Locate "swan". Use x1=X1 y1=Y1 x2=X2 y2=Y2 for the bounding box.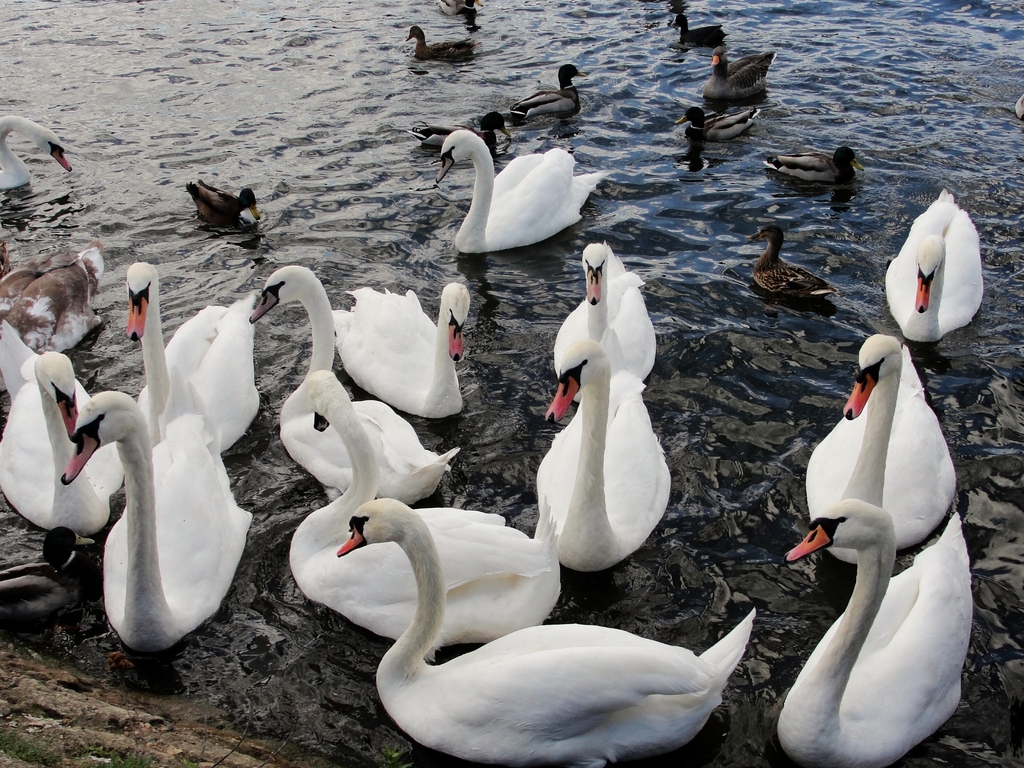
x1=529 y1=335 x2=673 y2=576.
